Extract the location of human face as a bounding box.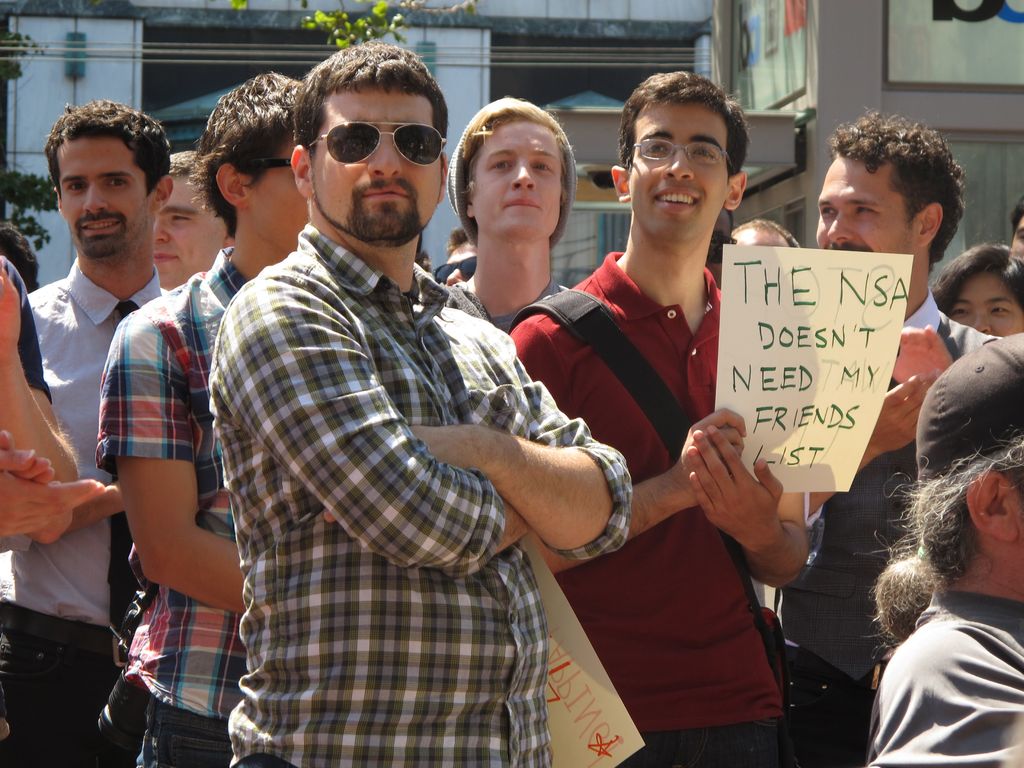
pyautogui.locateOnScreen(472, 122, 563, 243).
